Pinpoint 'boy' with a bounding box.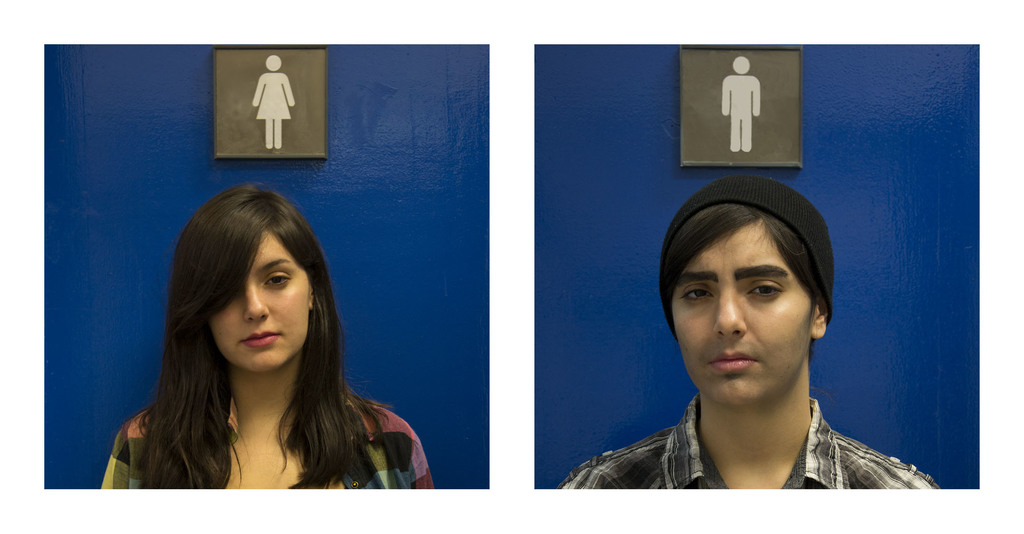
box(671, 145, 931, 491).
